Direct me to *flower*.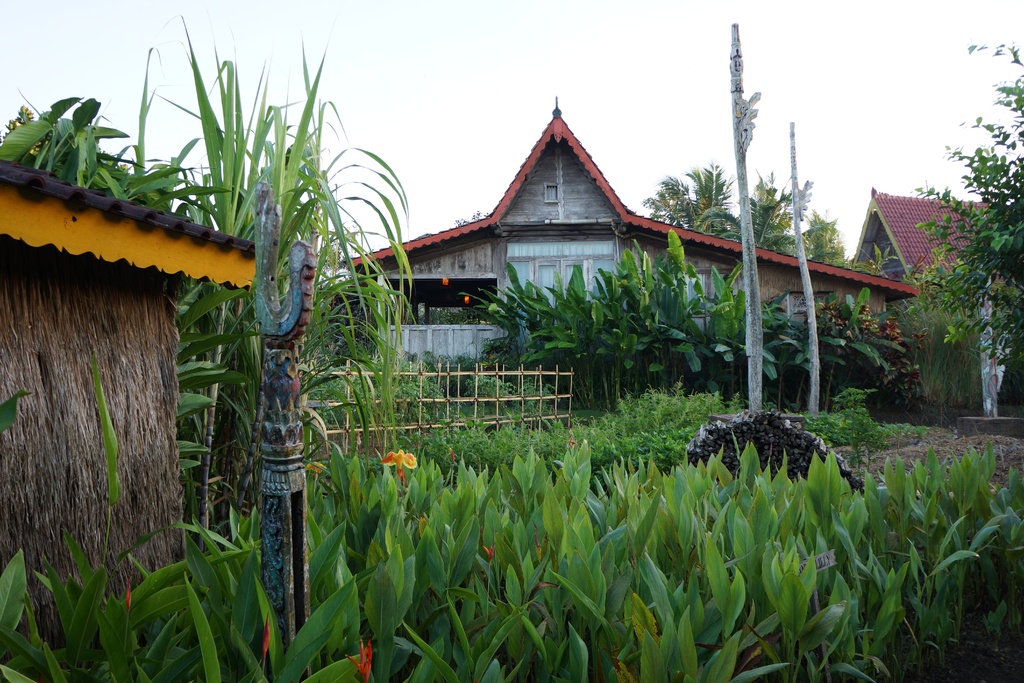
Direction: box=[380, 448, 417, 475].
